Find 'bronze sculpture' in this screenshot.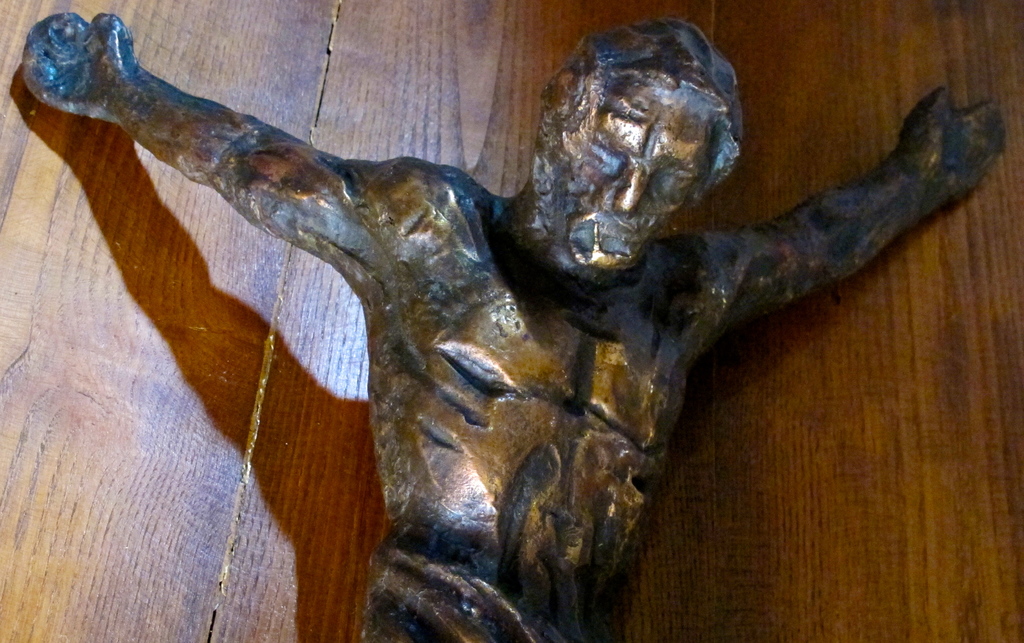
The bounding box for 'bronze sculpture' is select_region(20, 4, 1010, 642).
